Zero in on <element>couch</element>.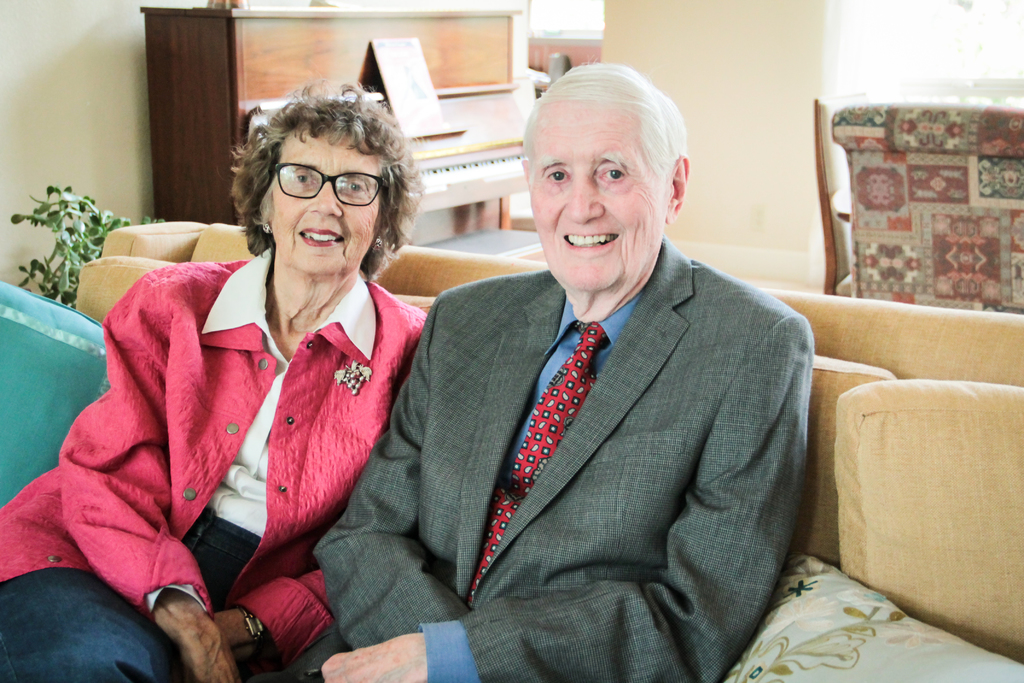
Zeroed in: (0,213,1023,682).
